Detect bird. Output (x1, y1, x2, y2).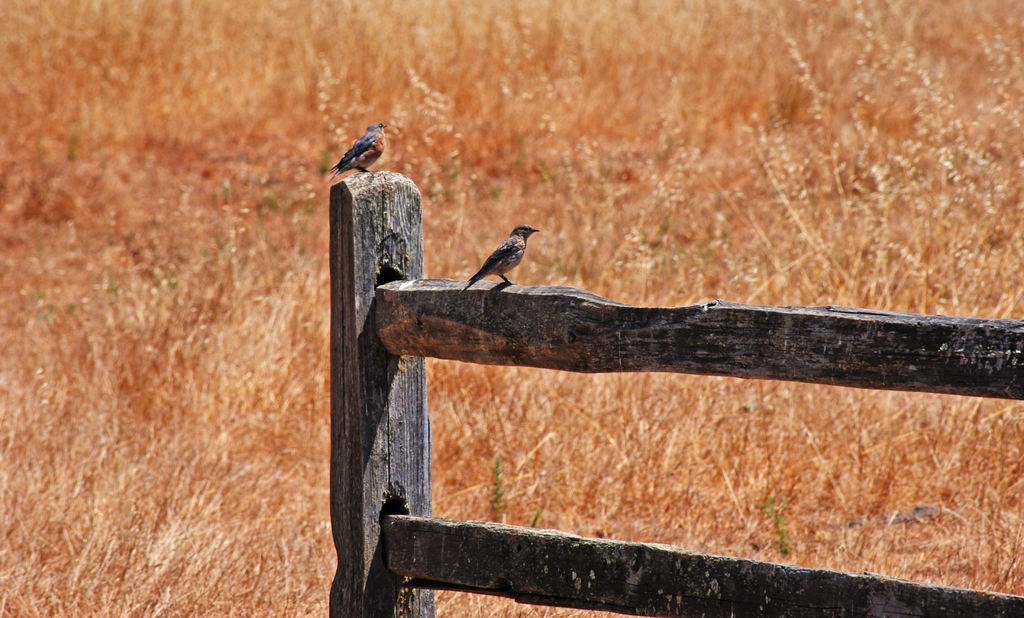
(330, 124, 389, 179).
